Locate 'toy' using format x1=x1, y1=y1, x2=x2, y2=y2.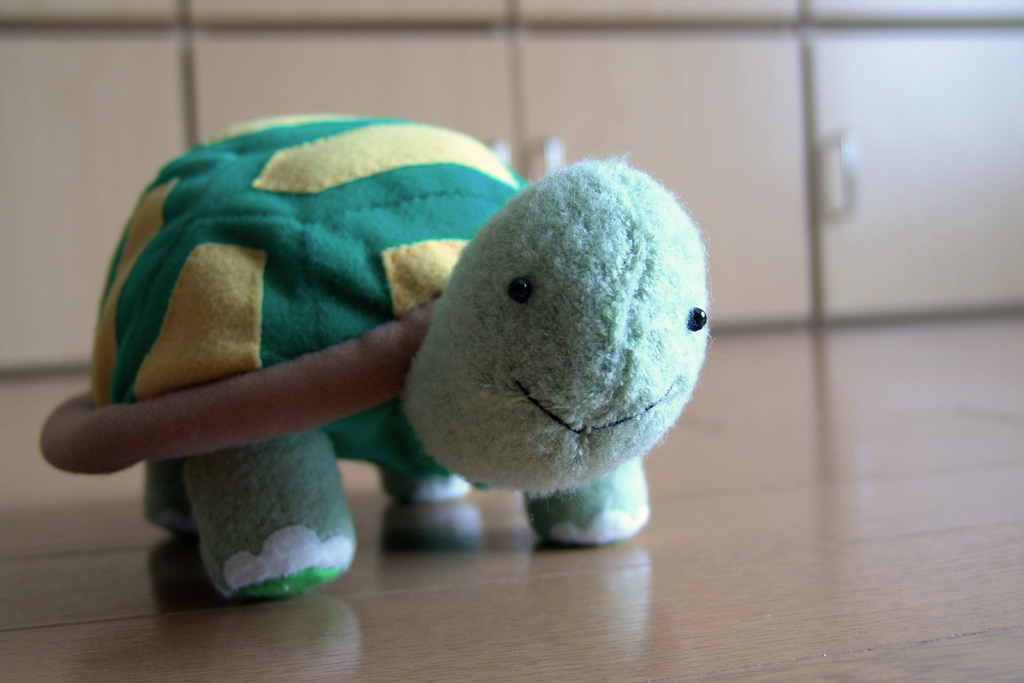
x1=147, y1=142, x2=698, y2=622.
